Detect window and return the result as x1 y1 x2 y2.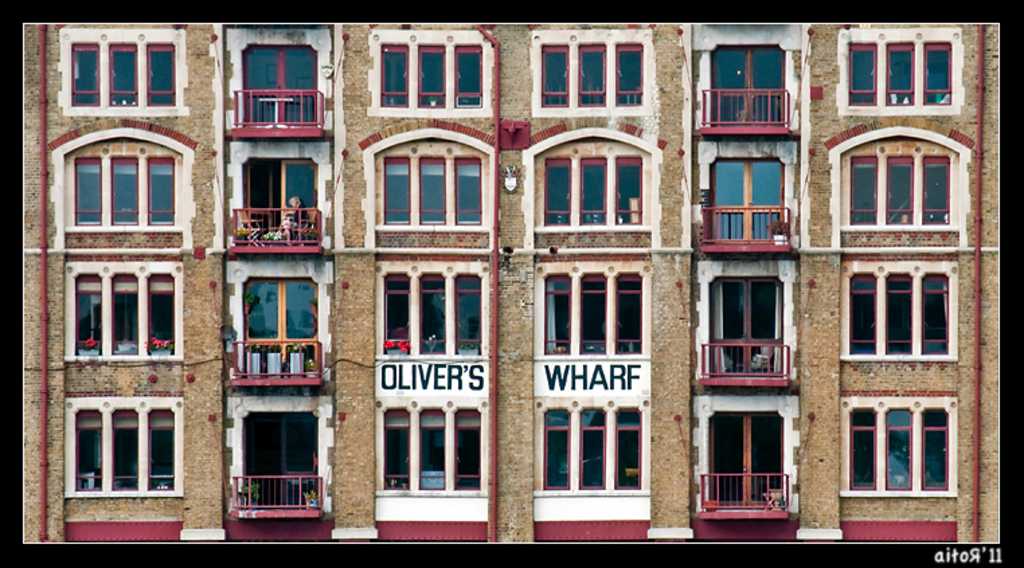
921 157 950 230.
